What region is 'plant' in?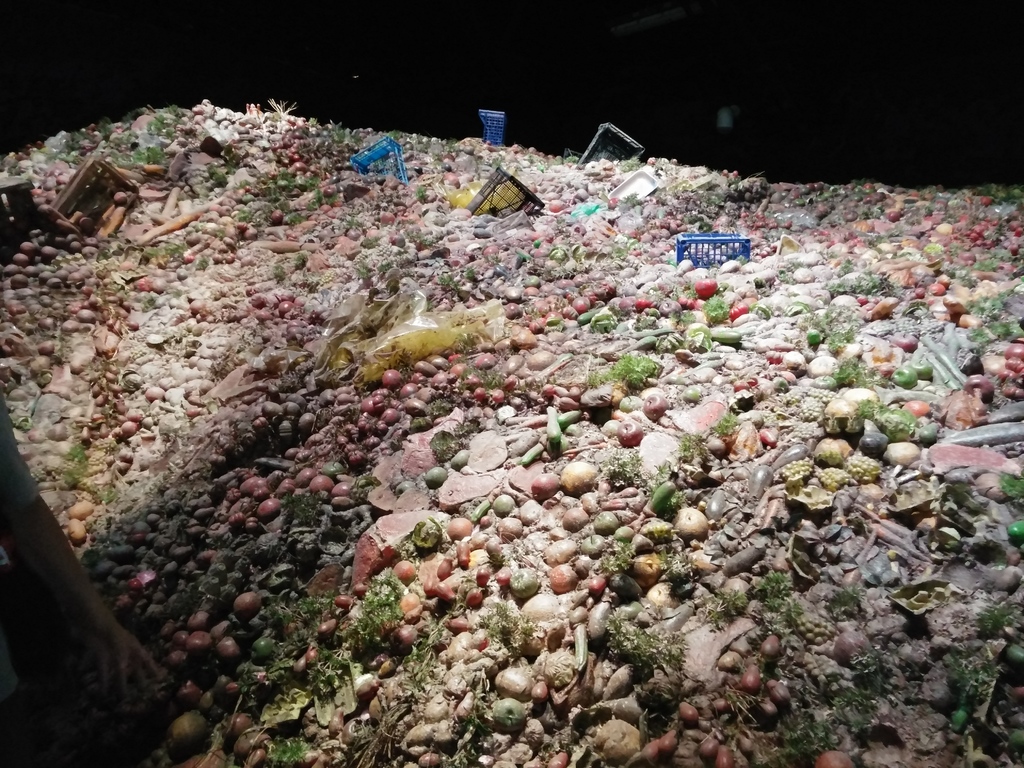
<box>362,234,377,251</box>.
